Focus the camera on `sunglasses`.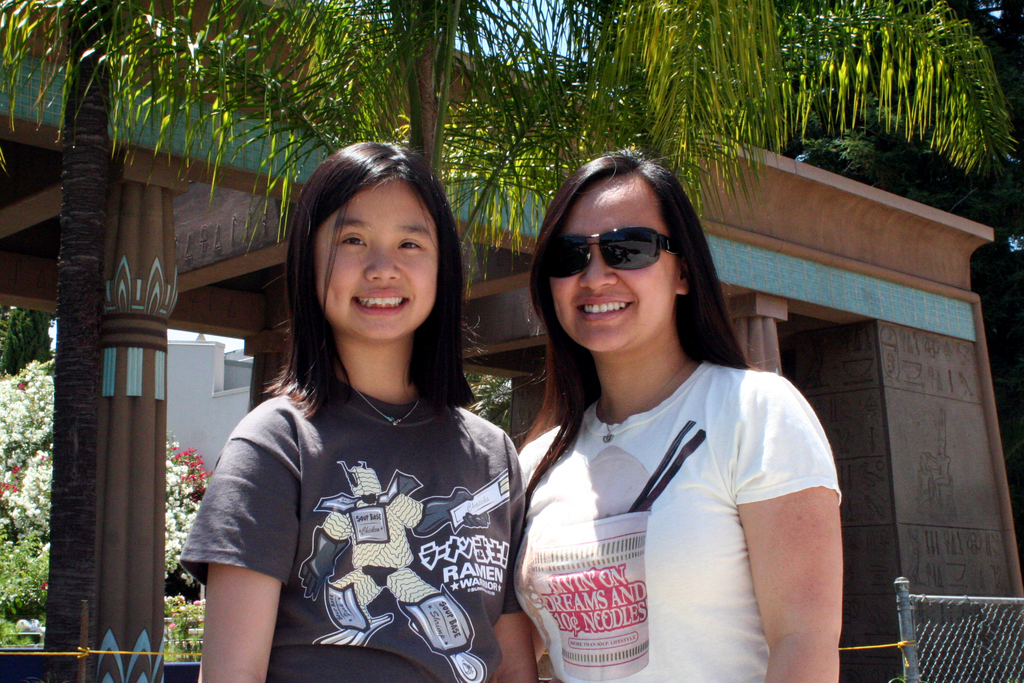
Focus region: pyautogui.locateOnScreen(532, 218, 680, 284).
